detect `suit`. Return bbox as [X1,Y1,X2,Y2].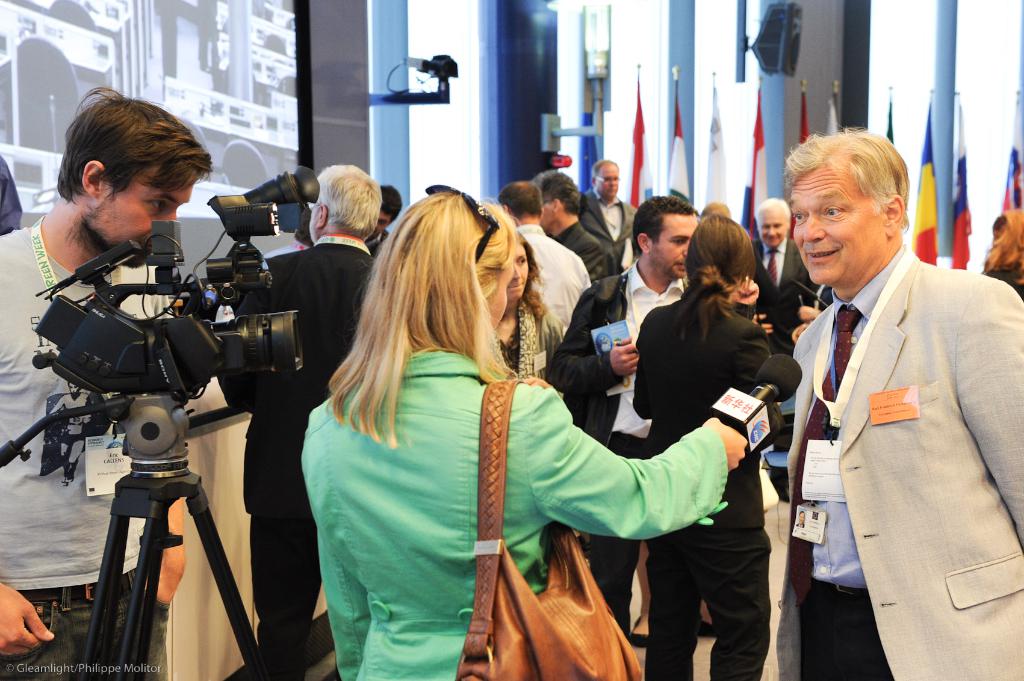
[749,235,823,497].
